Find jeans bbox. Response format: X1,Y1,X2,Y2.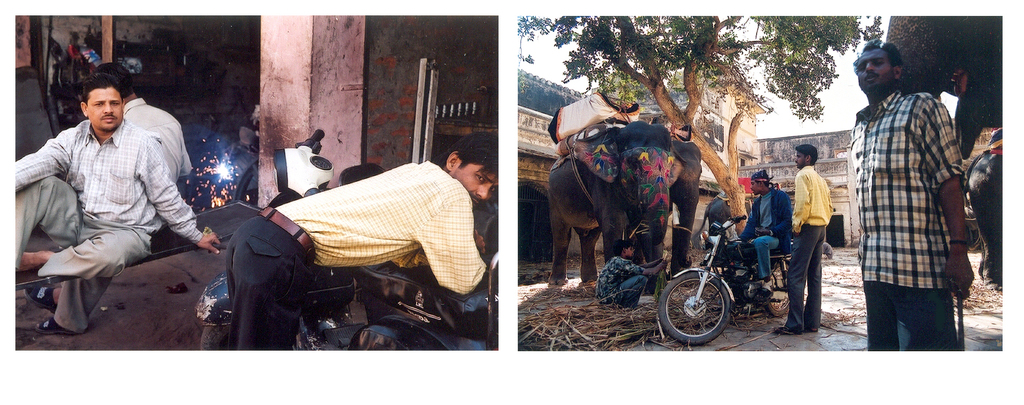
195,201,322,356.
